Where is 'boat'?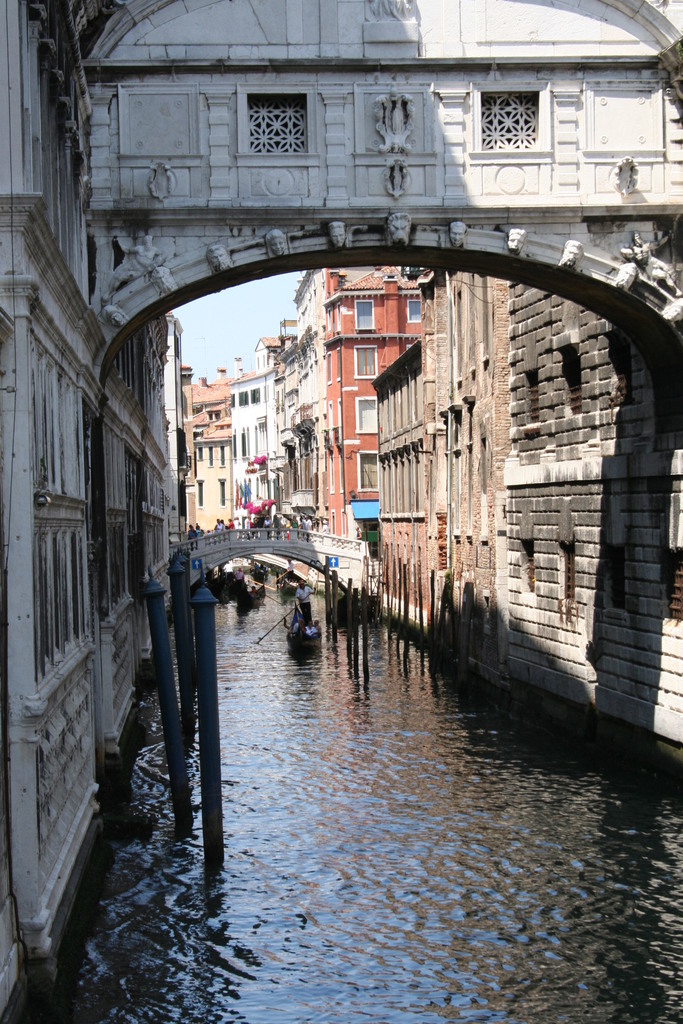
[249, 582, 264, 605].
